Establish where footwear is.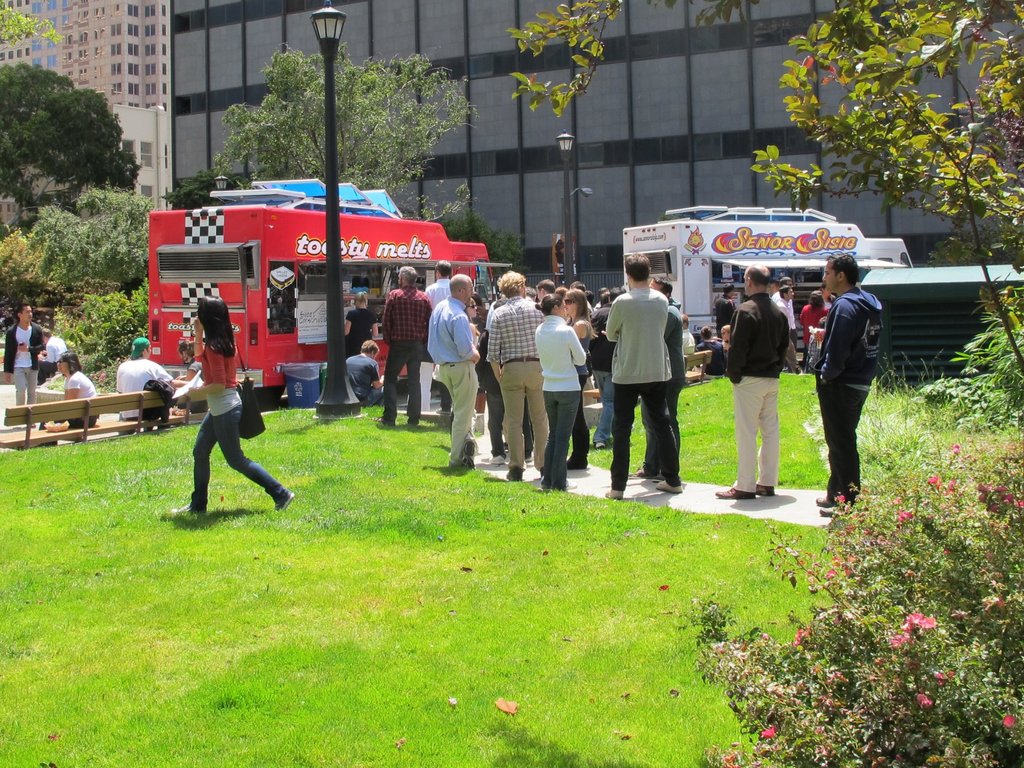
Established at x1=559 y1=480 x2=579 y2=487.
